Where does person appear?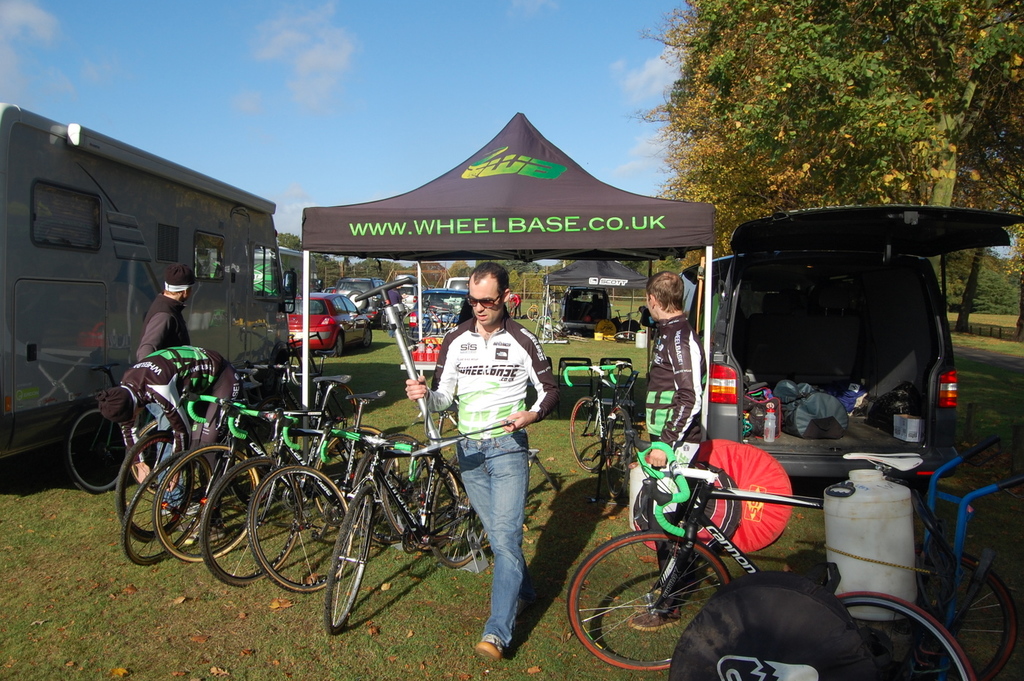
Appears at (left=505, top=290, right=523, bottom=320).
